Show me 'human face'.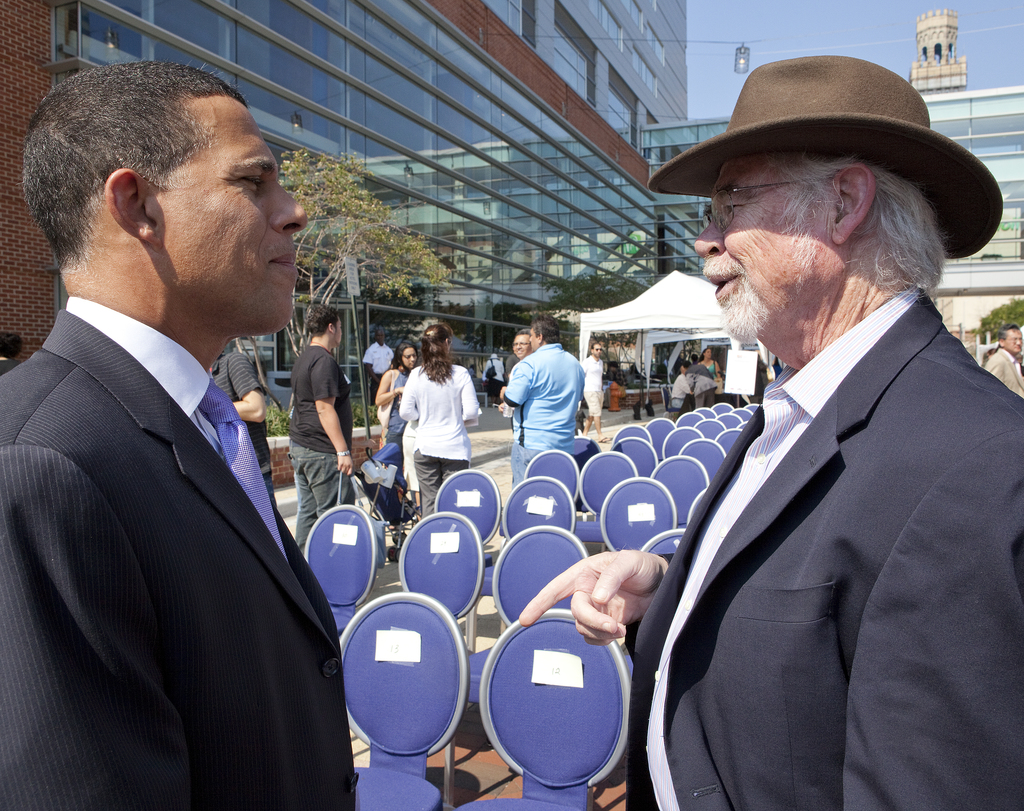
'human face' is here: [152, 101, 322, 327].
